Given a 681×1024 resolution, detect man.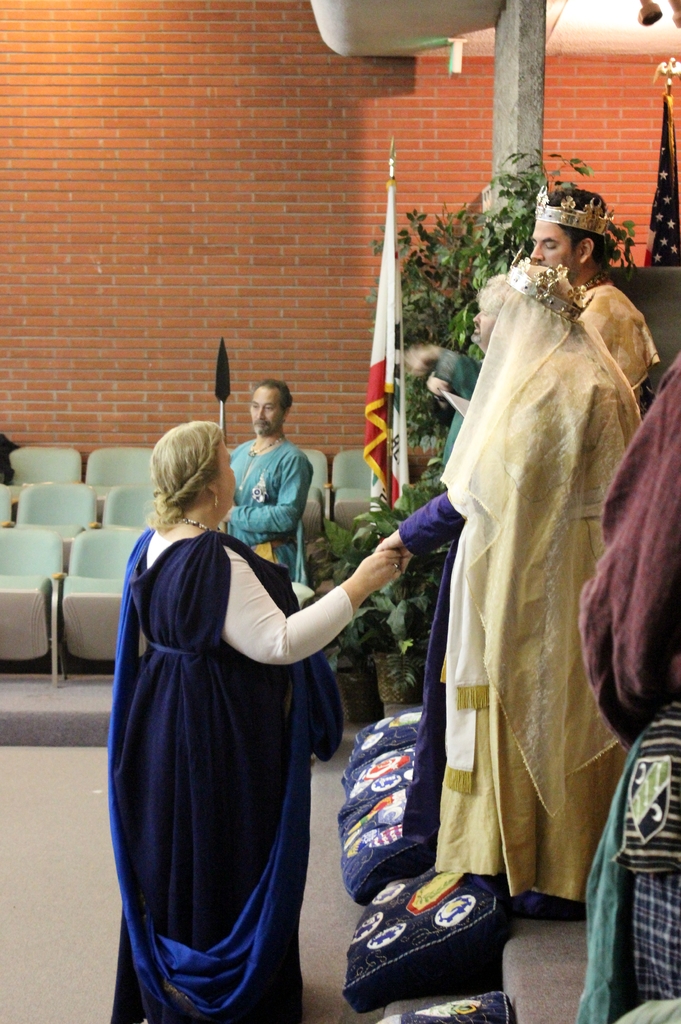
[left=531, top=188, right=665, bottom=389].
